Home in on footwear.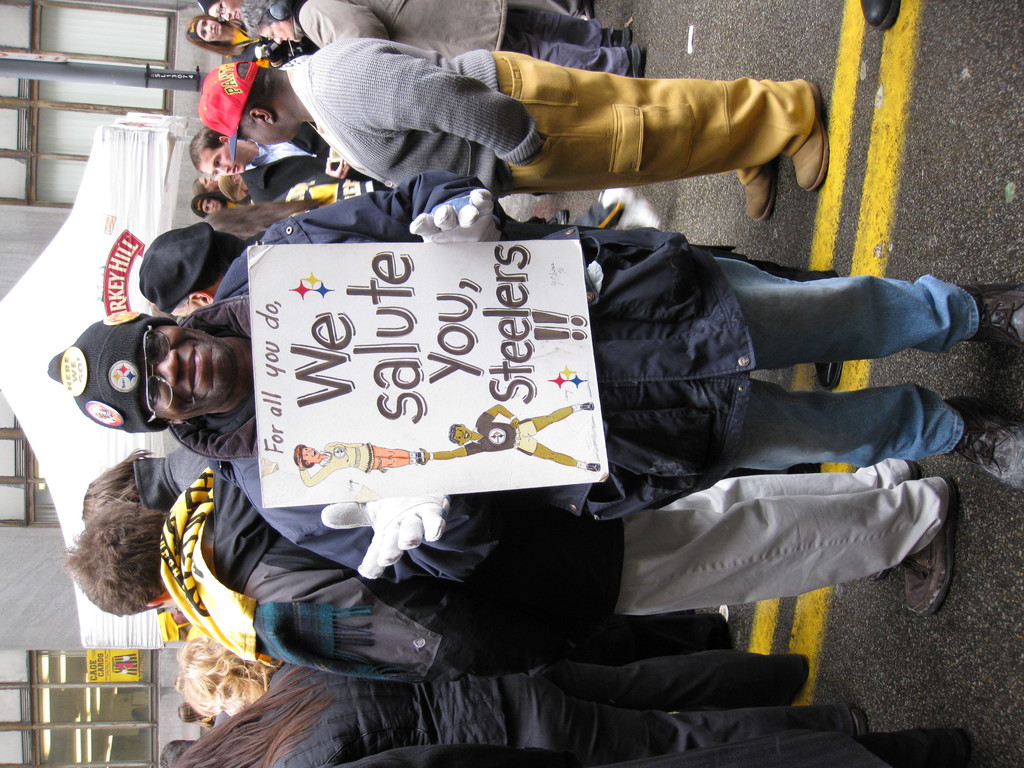
Homed in at box(868, 460, 922, 585).
